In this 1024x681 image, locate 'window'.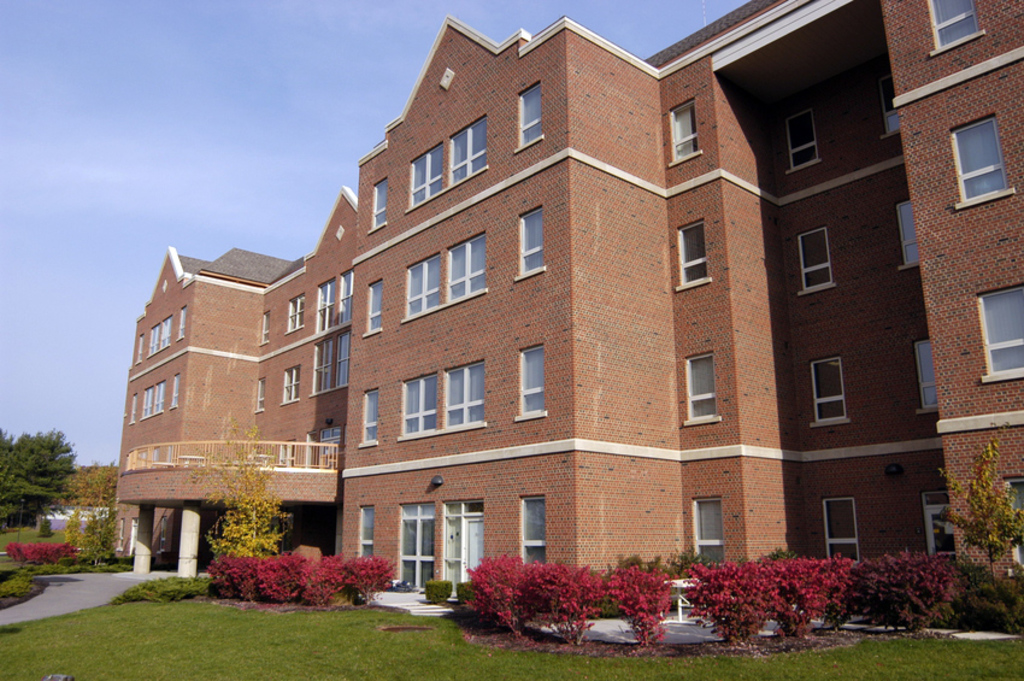
Bounding box: left=281, top=371, right=301, bottom=401.
